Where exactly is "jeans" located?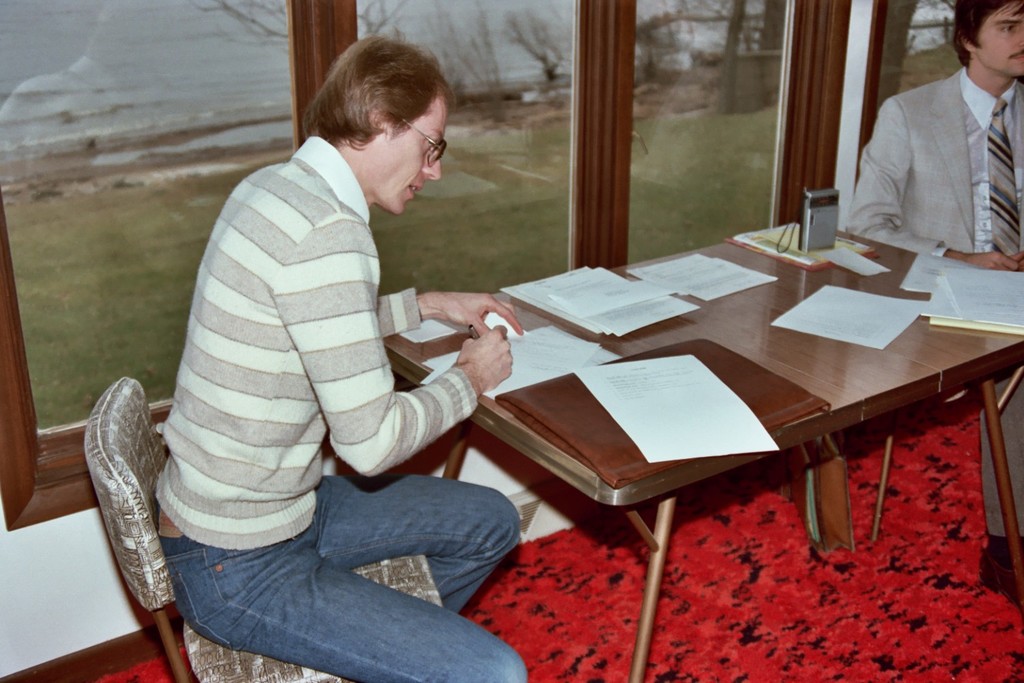
Its bounding box is select_region(151, 474, 551, 682).
